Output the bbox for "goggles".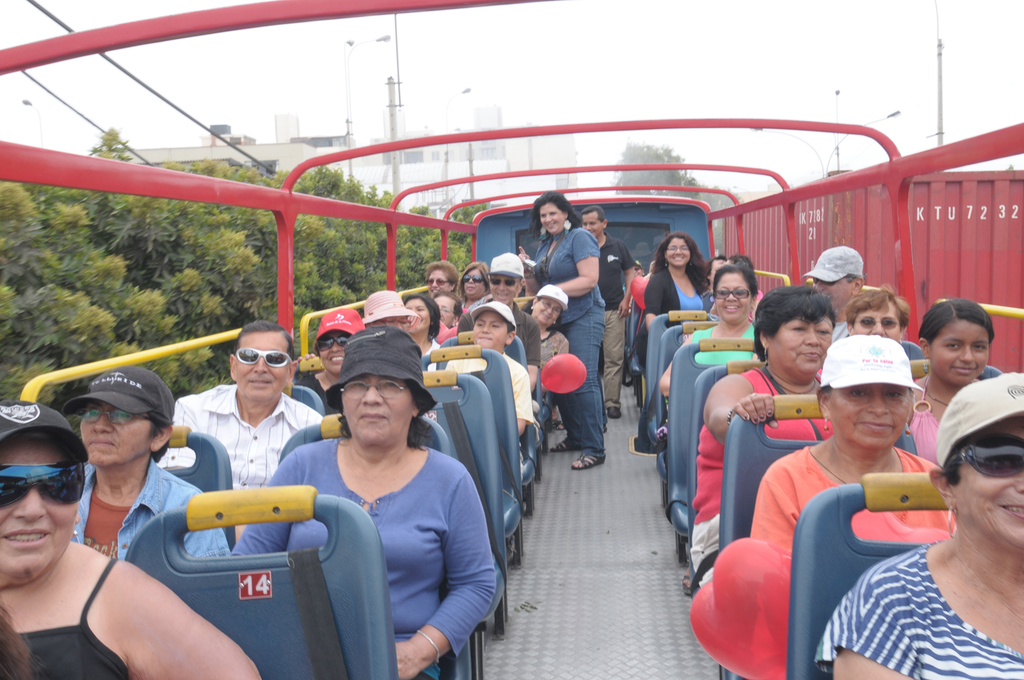
[229,352,291,369].
